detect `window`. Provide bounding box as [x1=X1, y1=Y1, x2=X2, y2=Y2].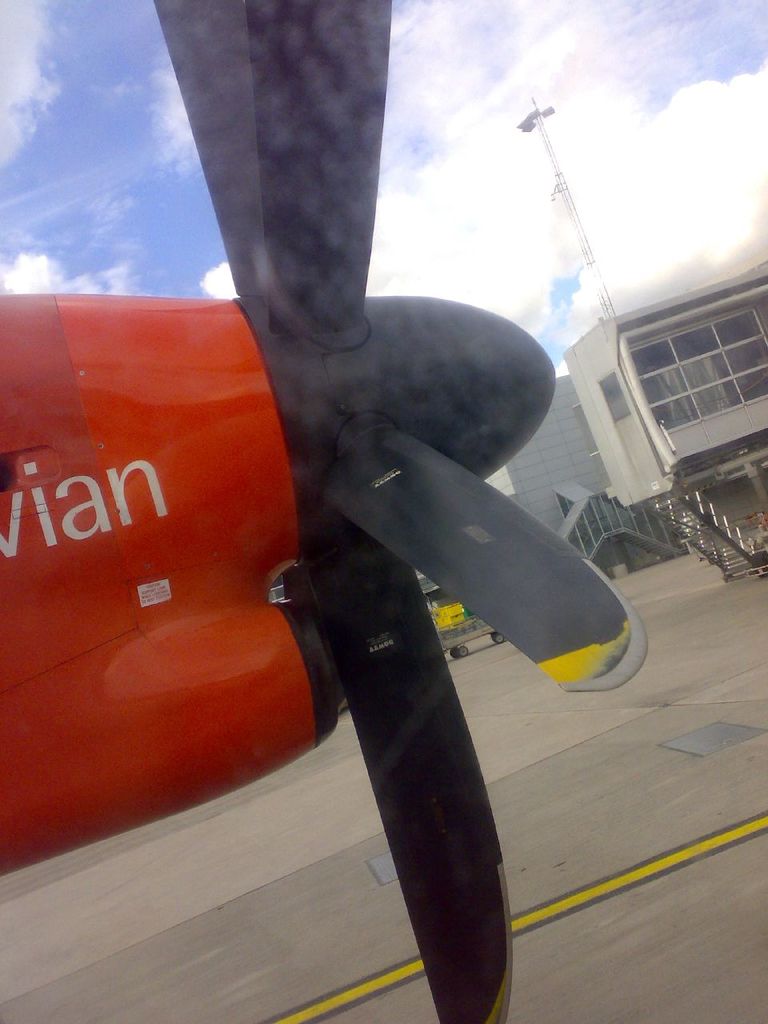
[x1=625, y1=304, x2=767, y2=436].
